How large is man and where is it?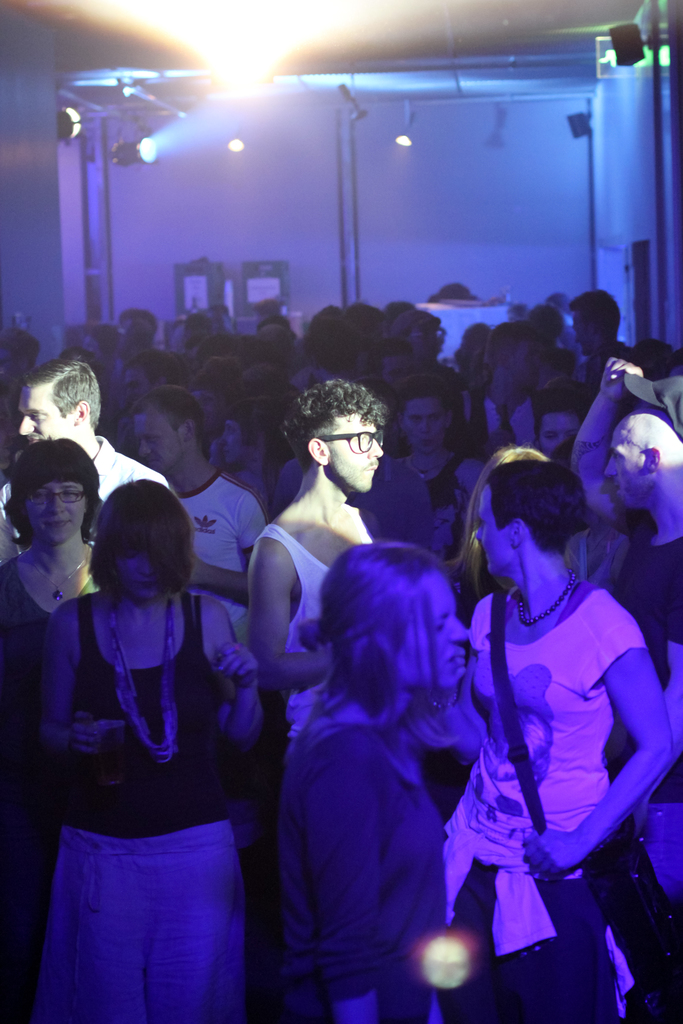
Bounding box: region(372, 342, 415, 399).
